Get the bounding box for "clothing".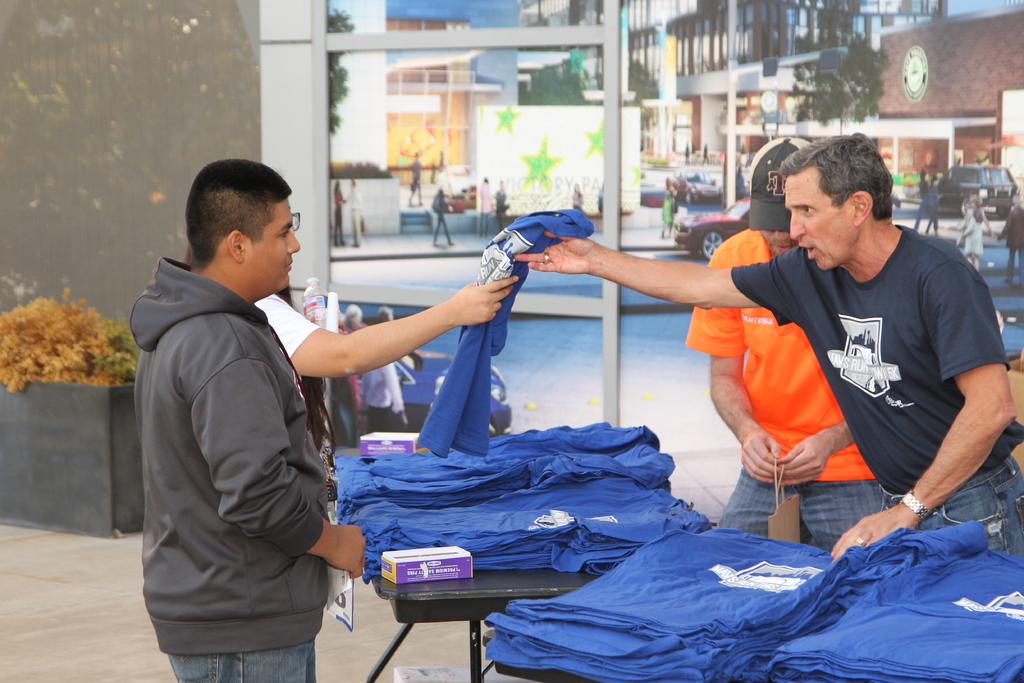
BBox(674, 224, 886, 546).
